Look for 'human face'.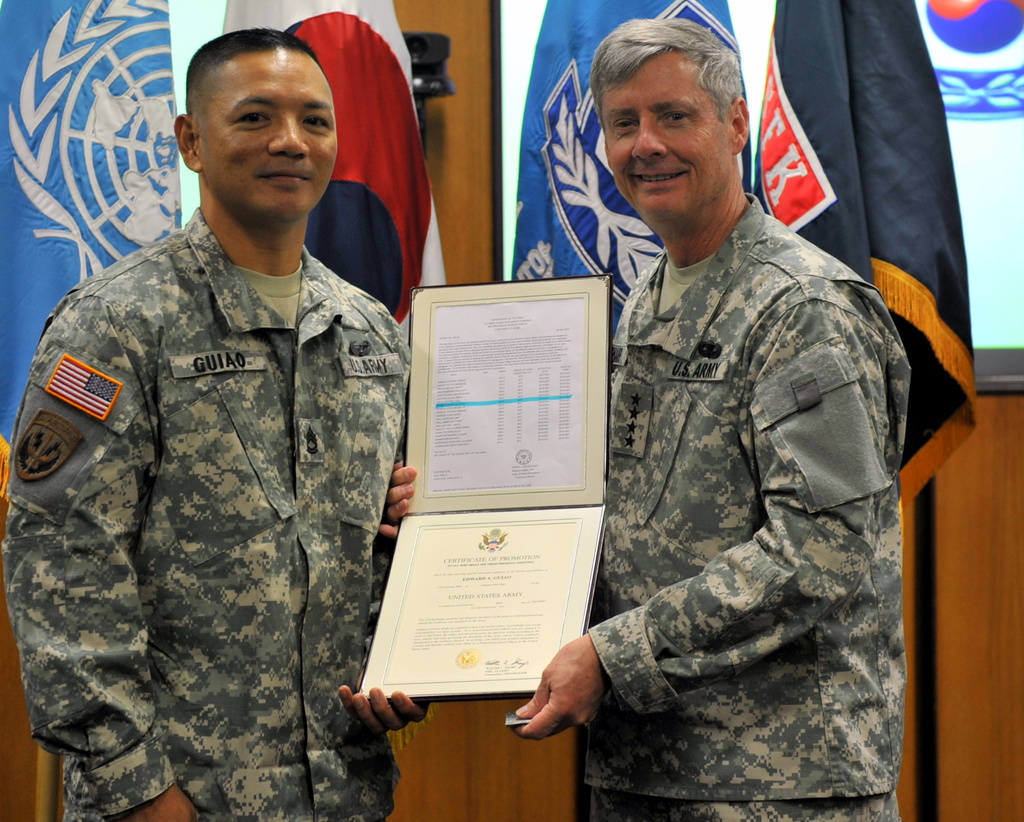
Found: bbox(196, 45, 337, 214).
